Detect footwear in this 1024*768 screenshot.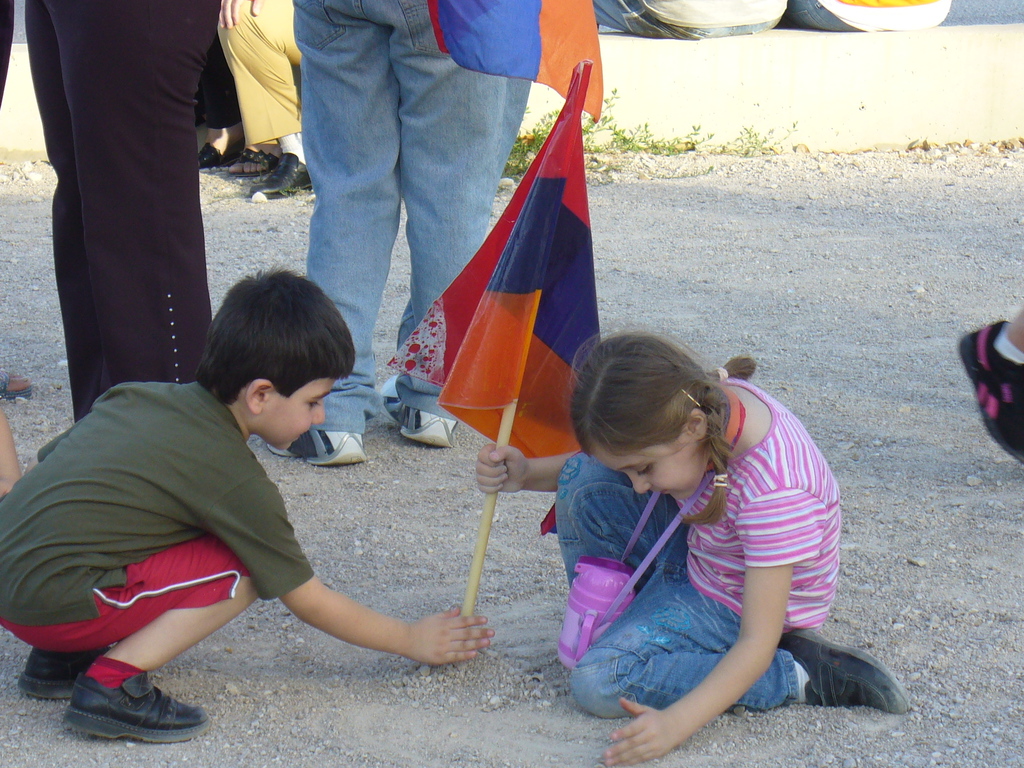
Detection: (52,678,183,740).
